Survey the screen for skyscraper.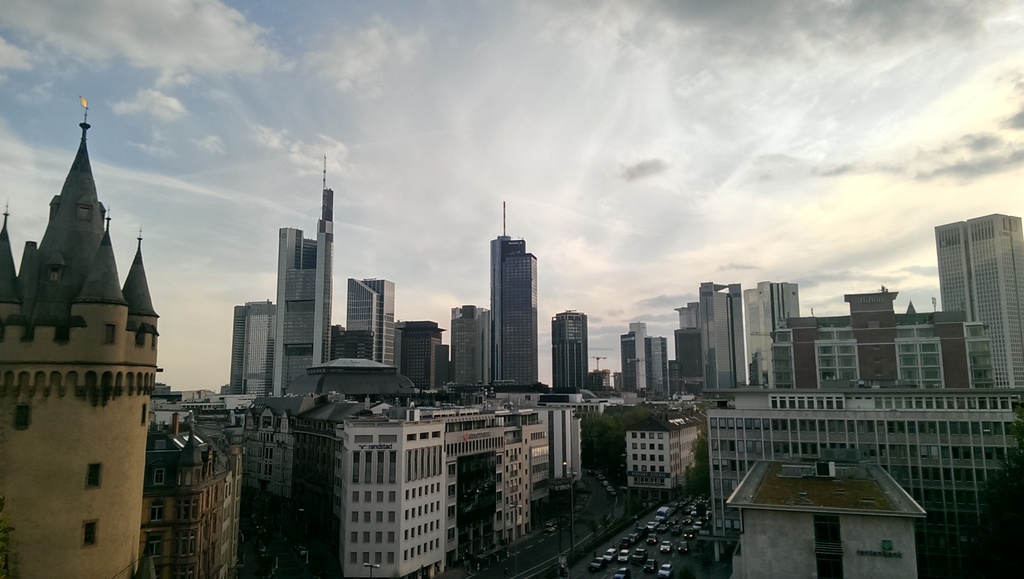
Survey found: <box>524,379,591,526</box>.
